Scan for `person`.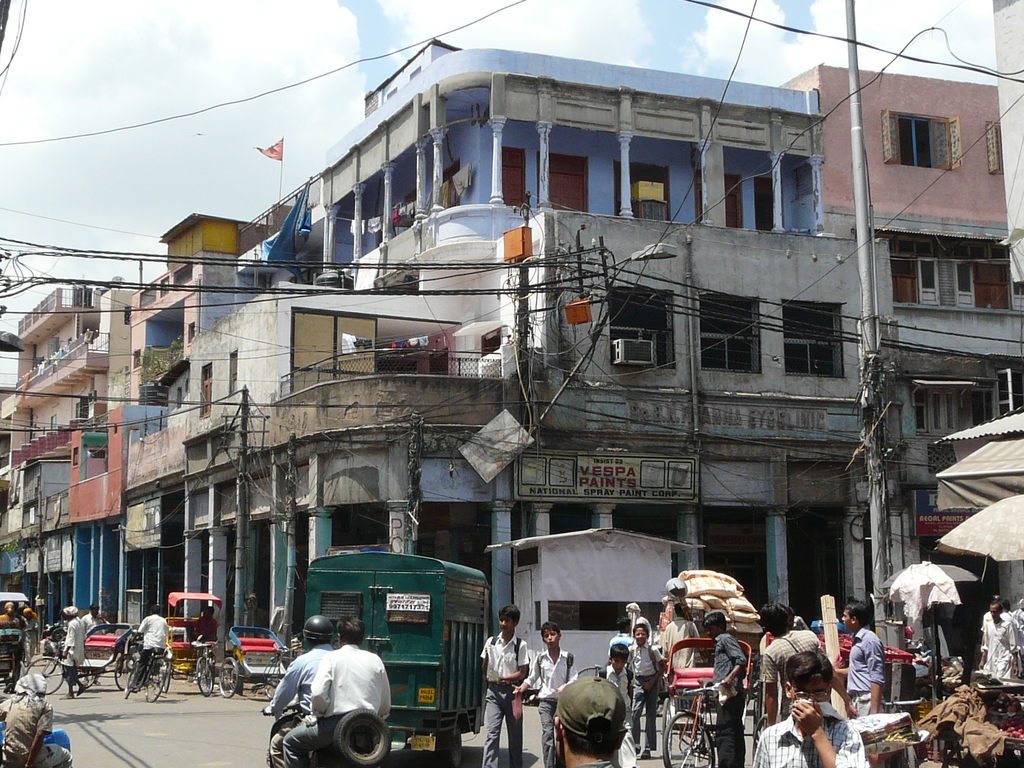
Scan result: <box>750,651,868,767</box>.
